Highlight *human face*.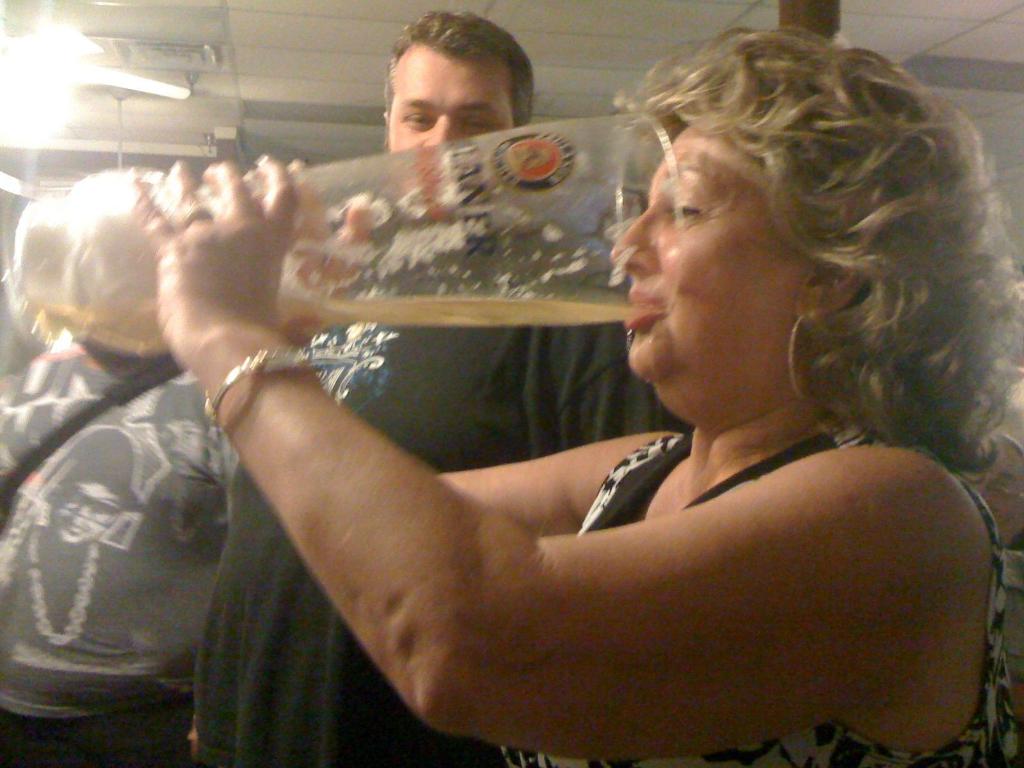
Highlighted region: [x1=388, y1=44, x2=516, y2=154].
